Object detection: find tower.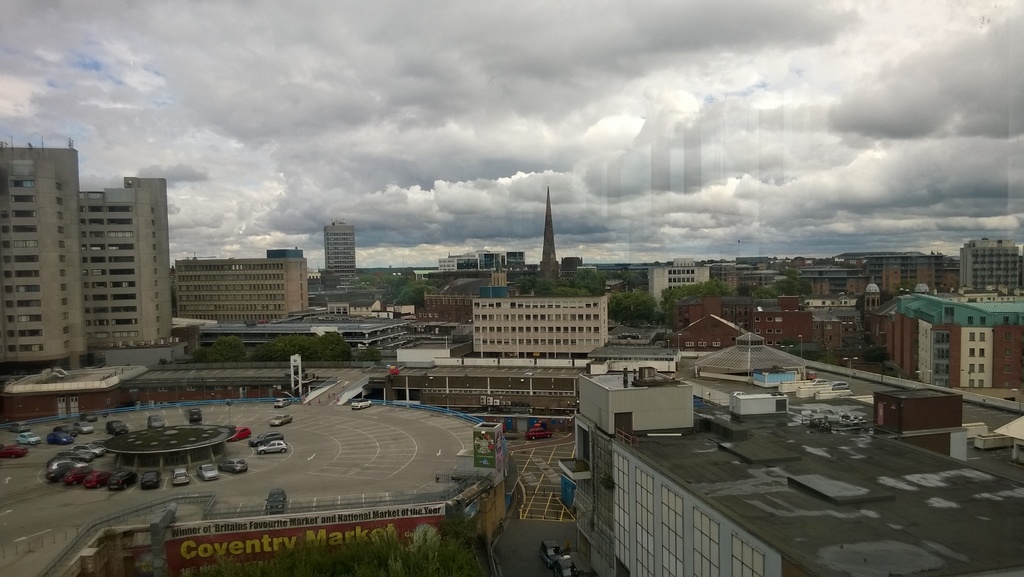
{"x1": 536, "y1": 182, "x2": 561, "y2": 277}.
